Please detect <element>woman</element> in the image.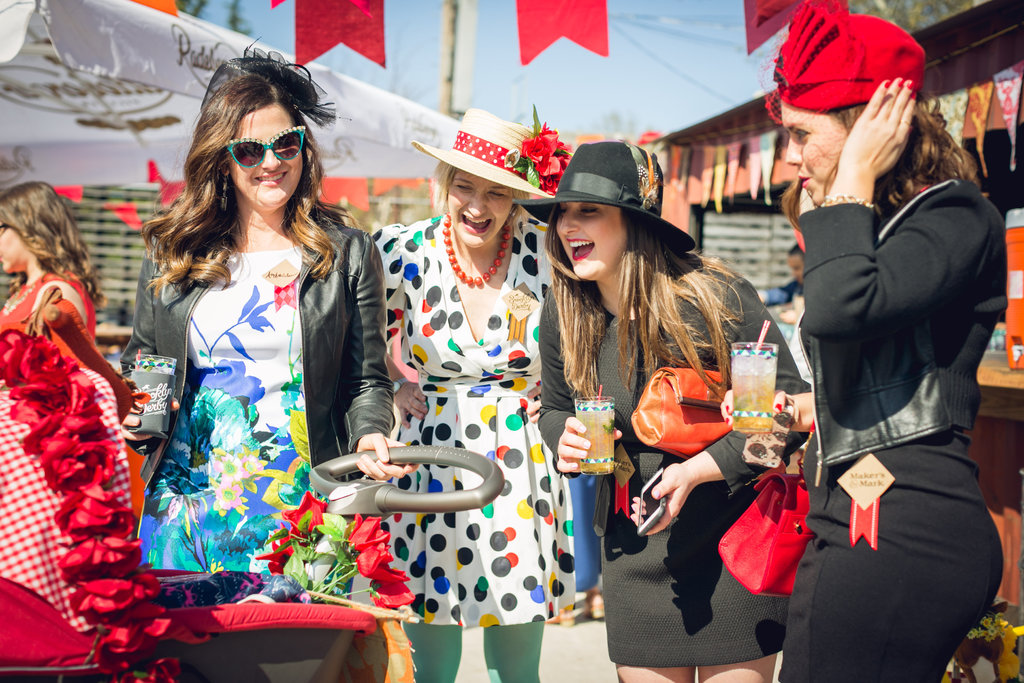
[left=511, top=140, right=813, bottom=682].
